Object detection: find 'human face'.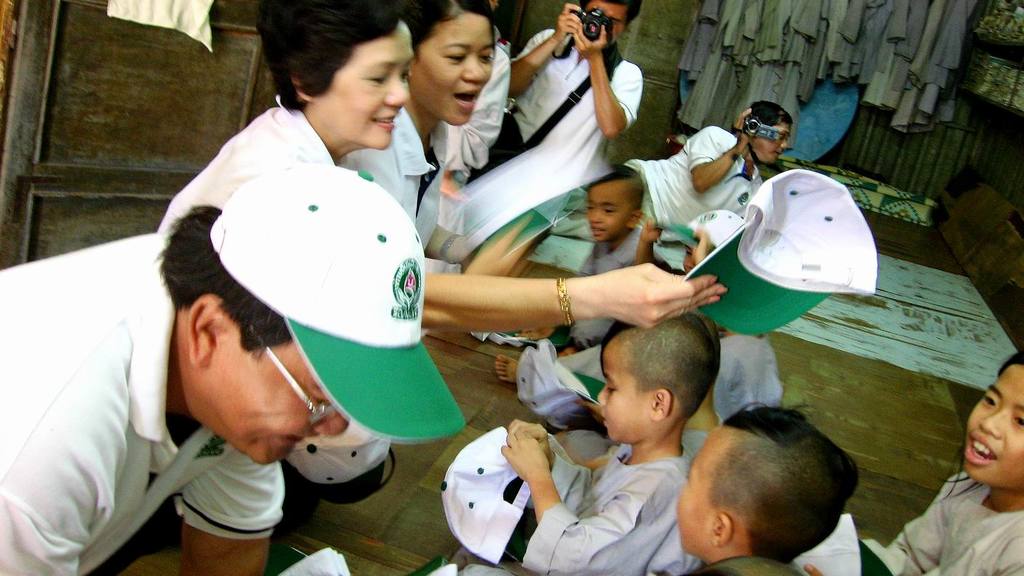
BBox(958, 364, 1023, 503).
